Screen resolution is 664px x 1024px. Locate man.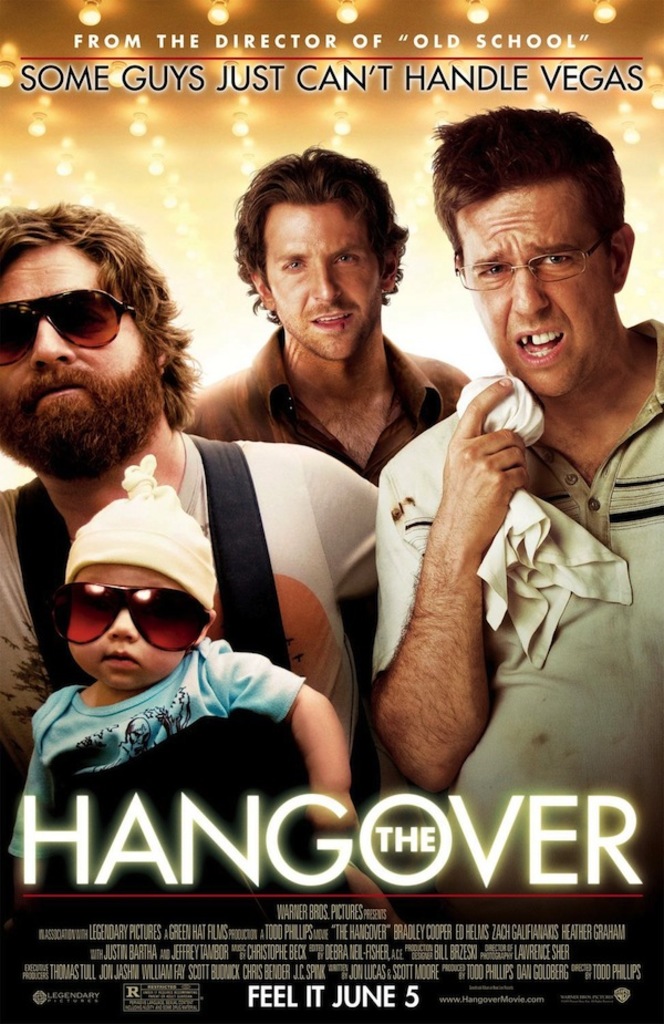
x1=184, y1=147, x2=476, y2=487.
